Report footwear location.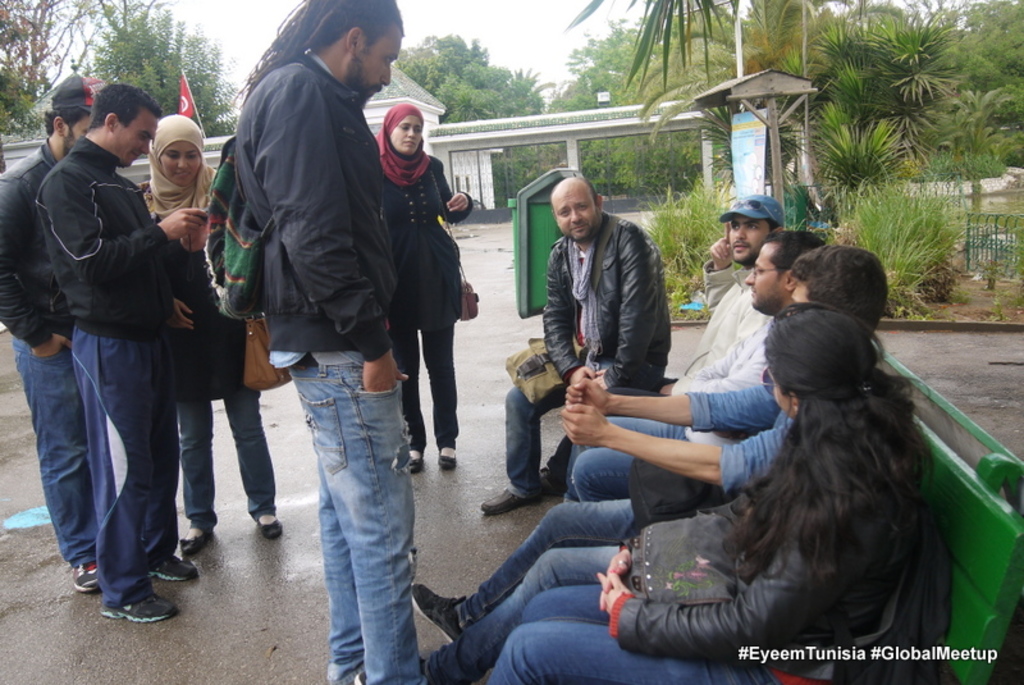
Report: 410, 449, 422, 472.
